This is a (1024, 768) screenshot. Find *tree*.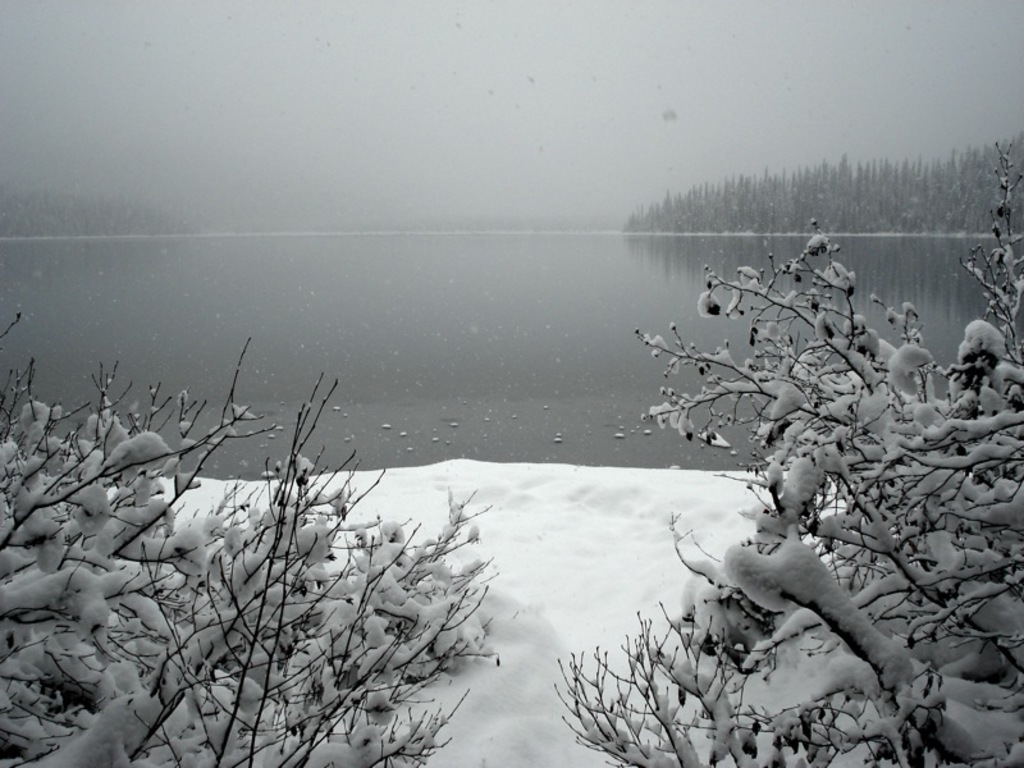
Bounding box: 0/314/503/767.
